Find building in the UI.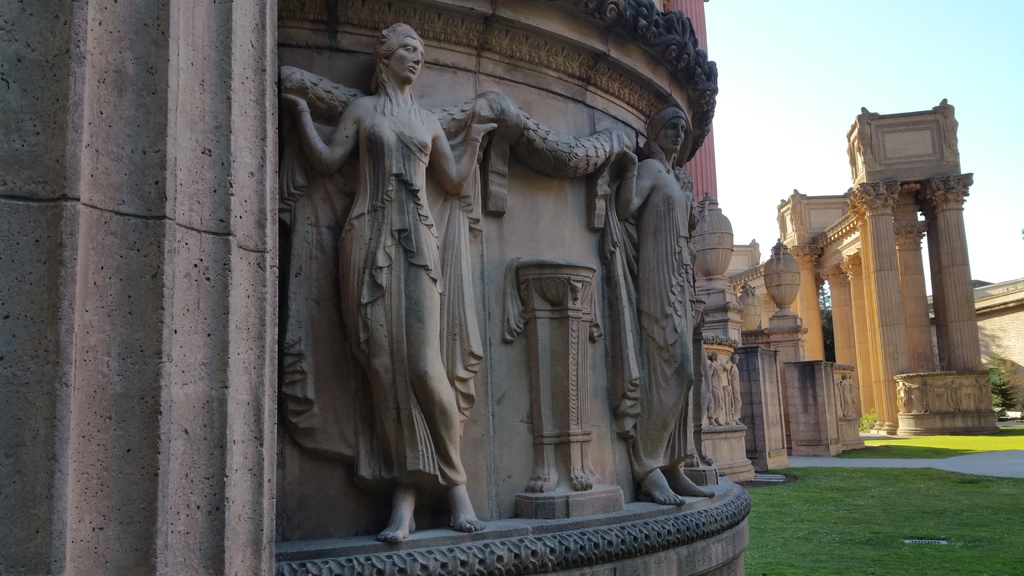
UI element at bbox(0, 0, 751, 575).
